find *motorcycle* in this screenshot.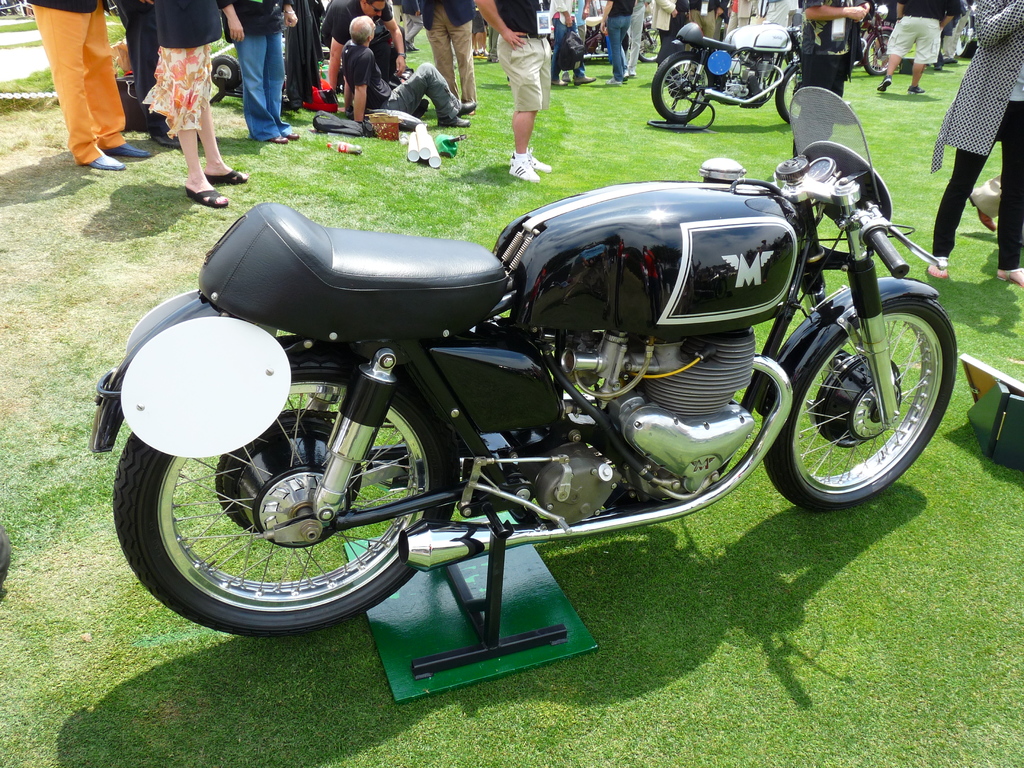
The bounding box for *motorcycle* is 575:7:666:67.
